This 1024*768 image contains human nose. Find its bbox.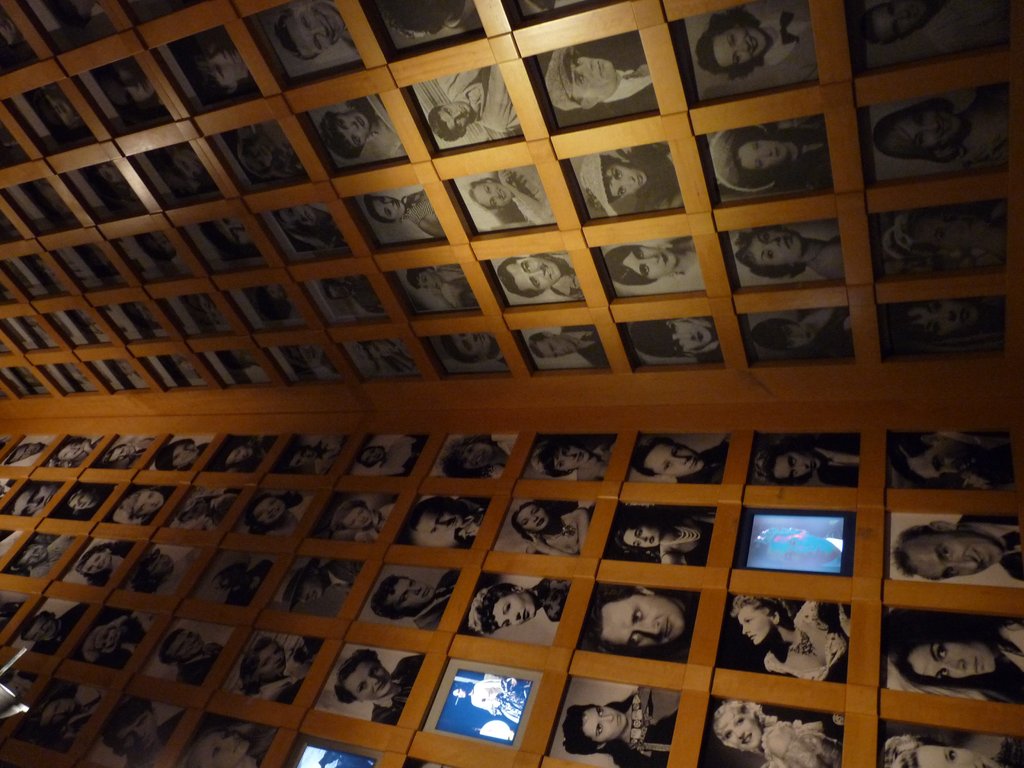
bbox=[209, 53, 223, 58].
